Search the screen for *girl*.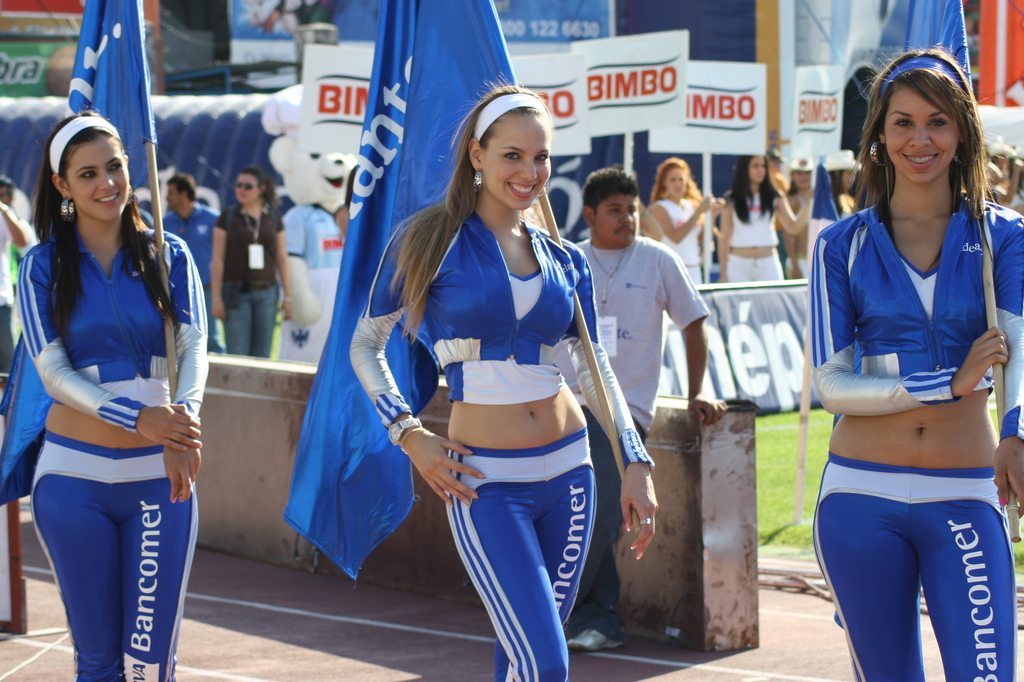
Found at [x1=346, y1=67, x2=658, y2=681].
